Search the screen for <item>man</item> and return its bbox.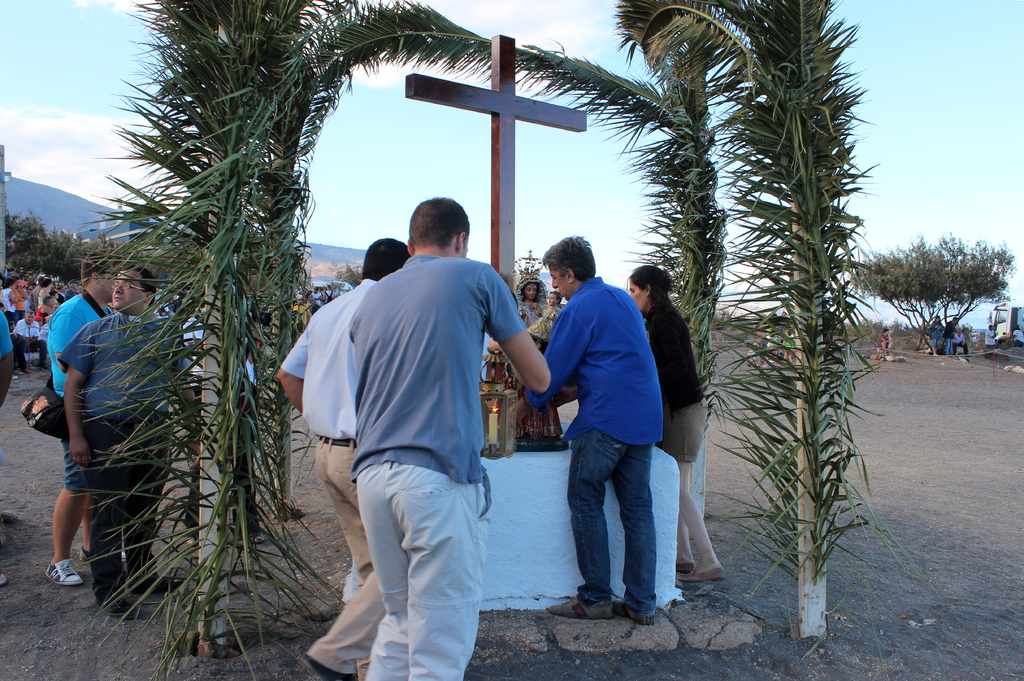
Found: [947, 317, 957, 354].
